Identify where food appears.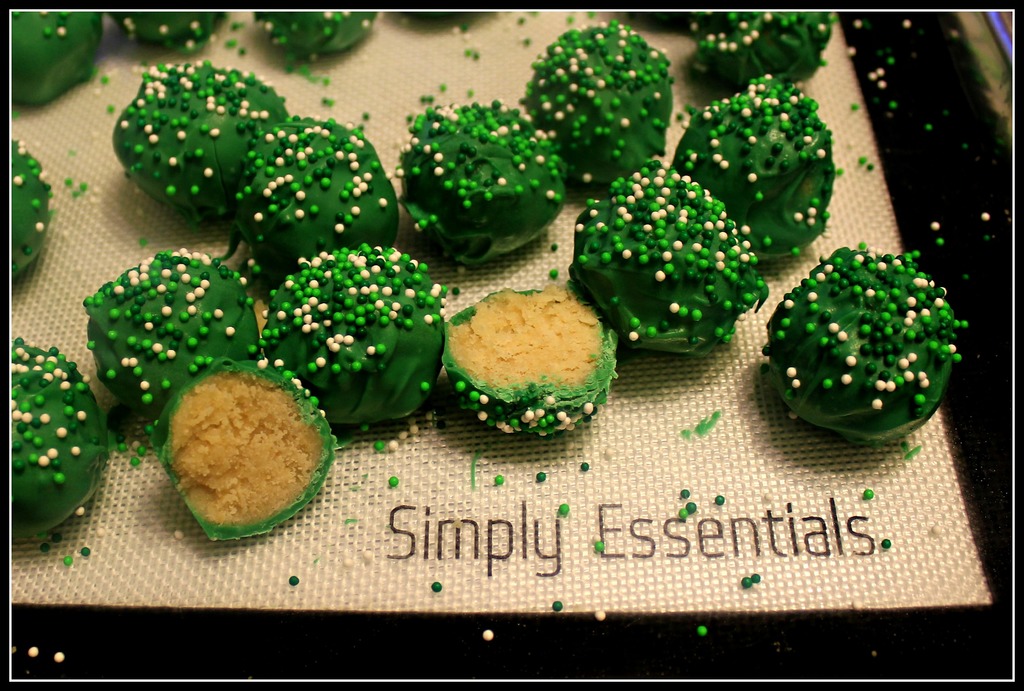
Appears at <bbox>11, 11, 106, 108</bbox>.
